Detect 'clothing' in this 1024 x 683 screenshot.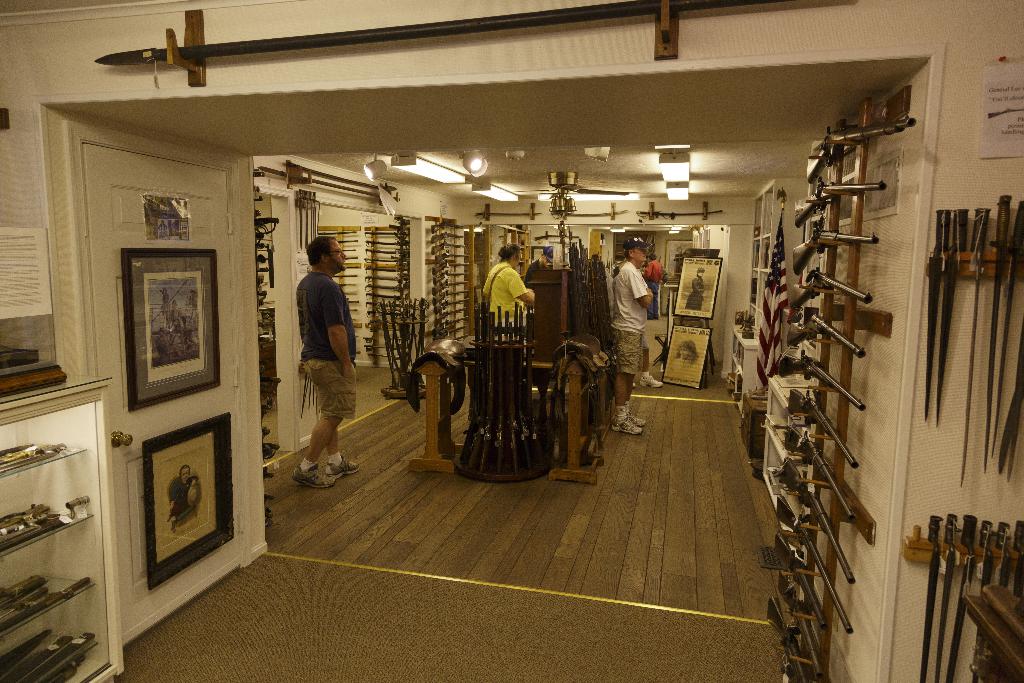
Detection: box(488, 259, 526, 330).
